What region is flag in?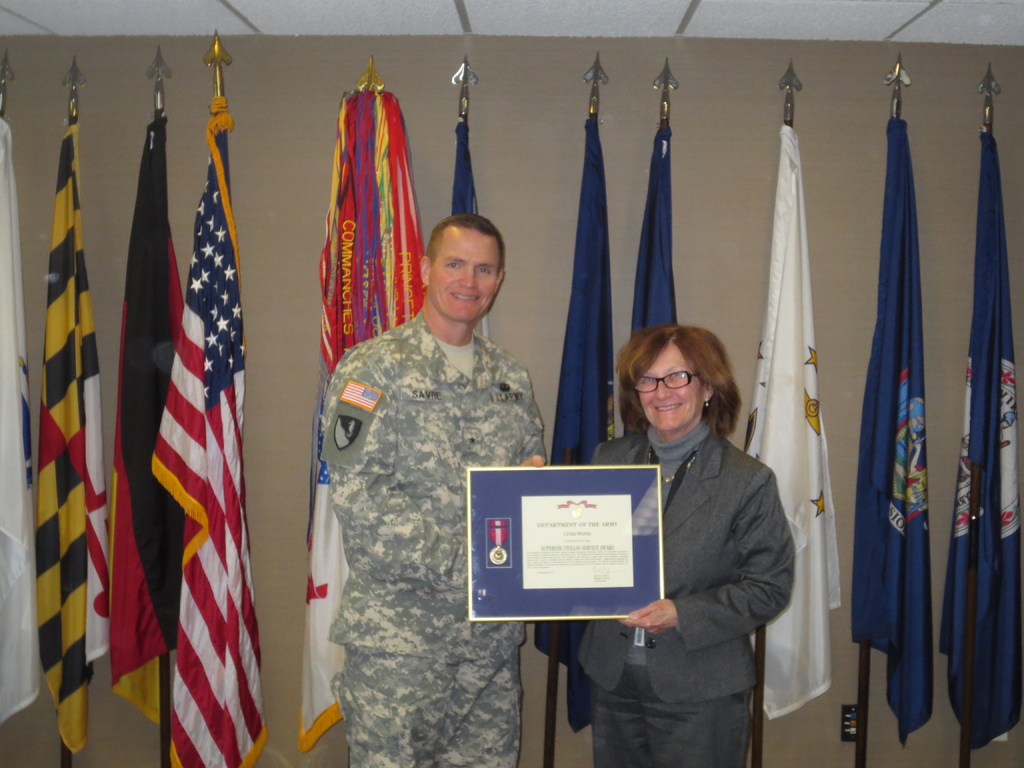
<box>853,108,932,744</box>.
